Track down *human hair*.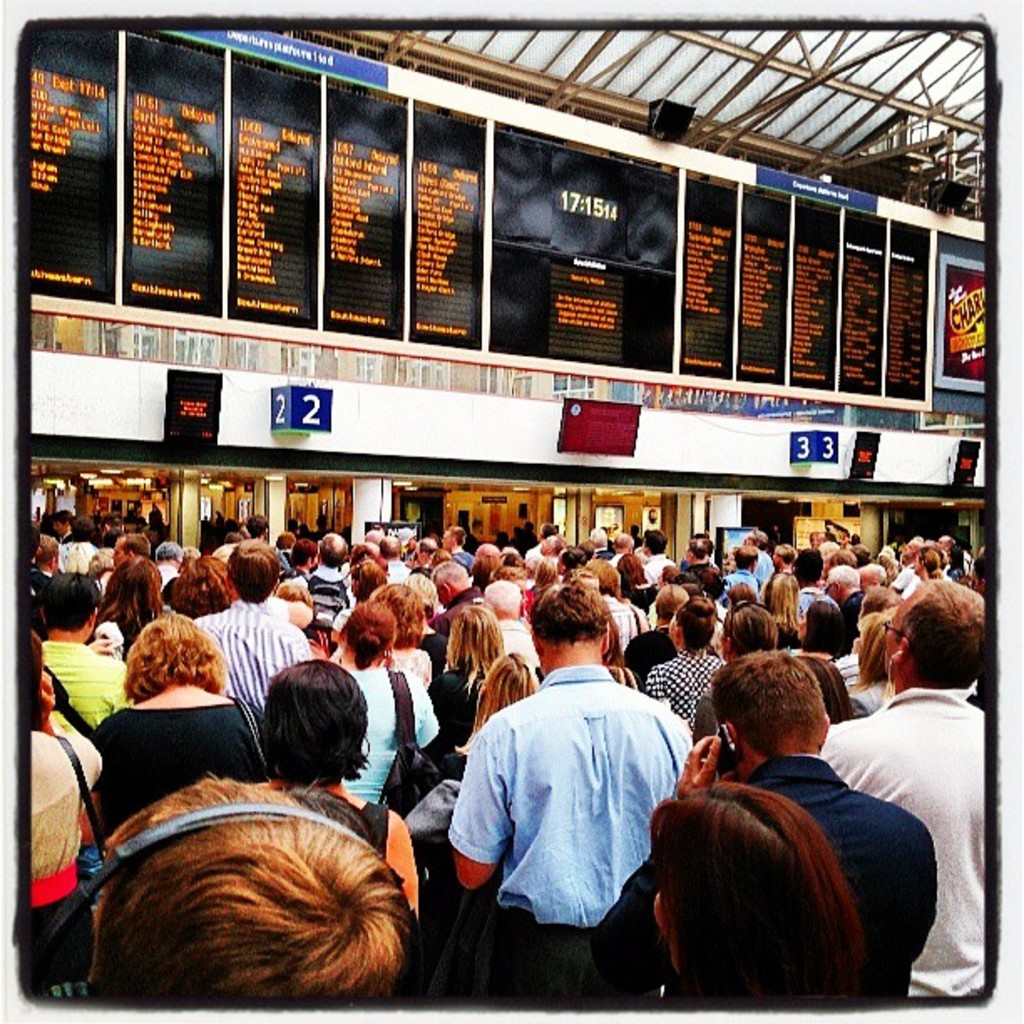
Tracked to (70, 783, 422, 1011).
